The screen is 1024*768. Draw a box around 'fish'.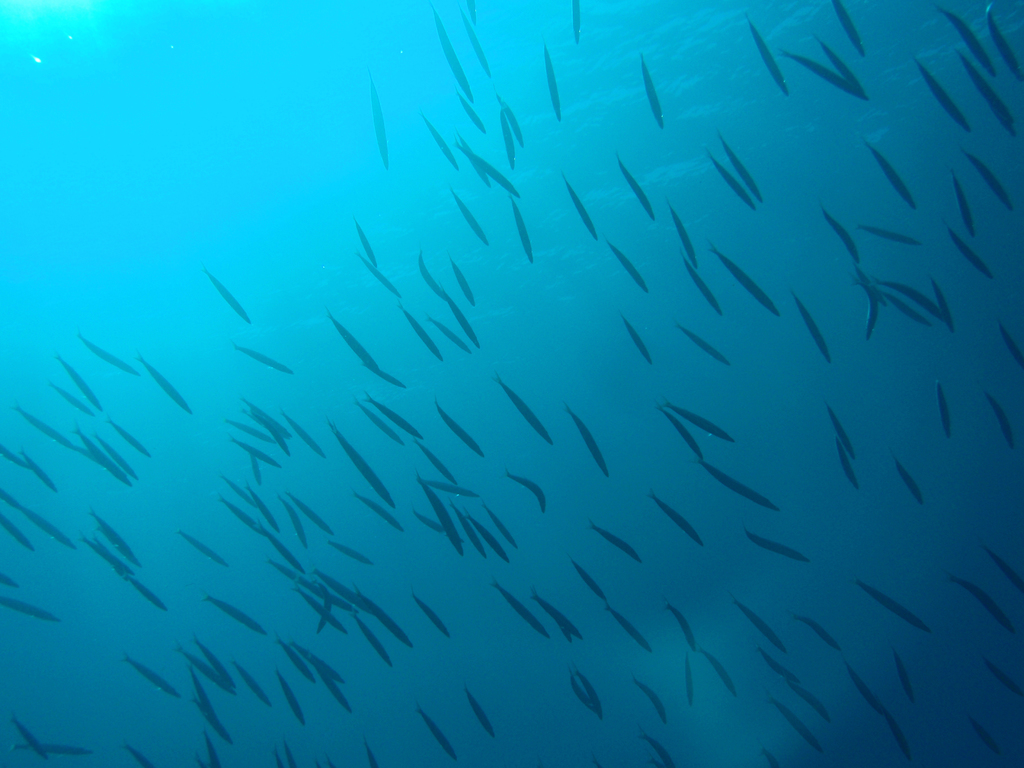
<bbox>982, 655, 1023, 696</bbox>.
